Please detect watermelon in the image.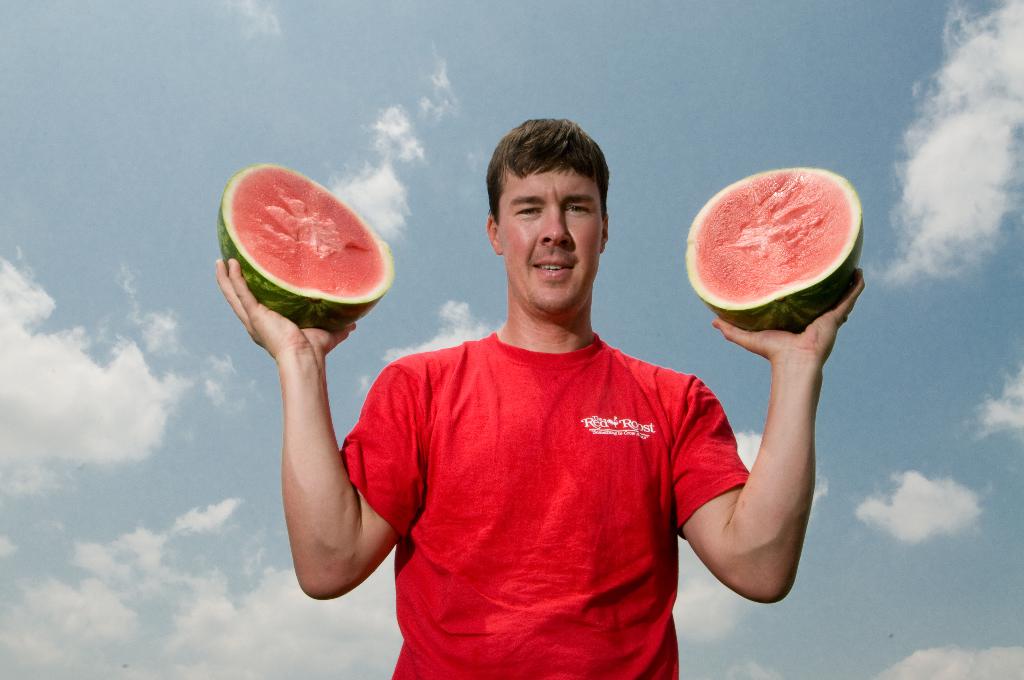
x1=221 y1=159 x2=390 y2=333.
